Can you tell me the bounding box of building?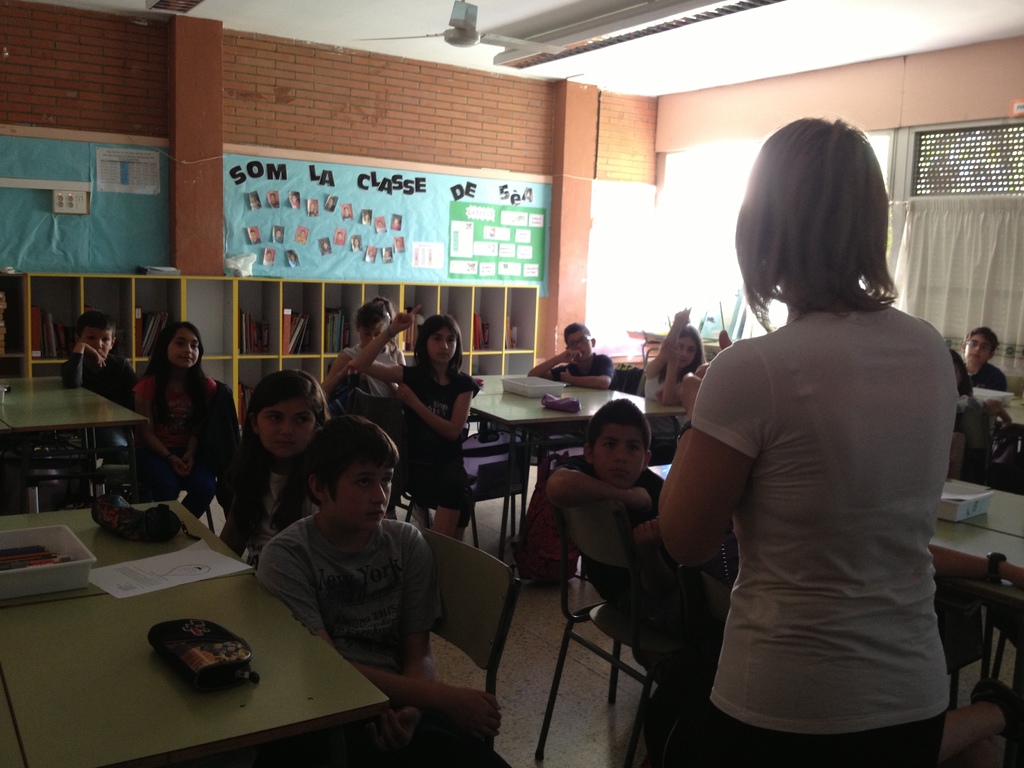
(left=0, top=0, right=1023, bottom=767).
